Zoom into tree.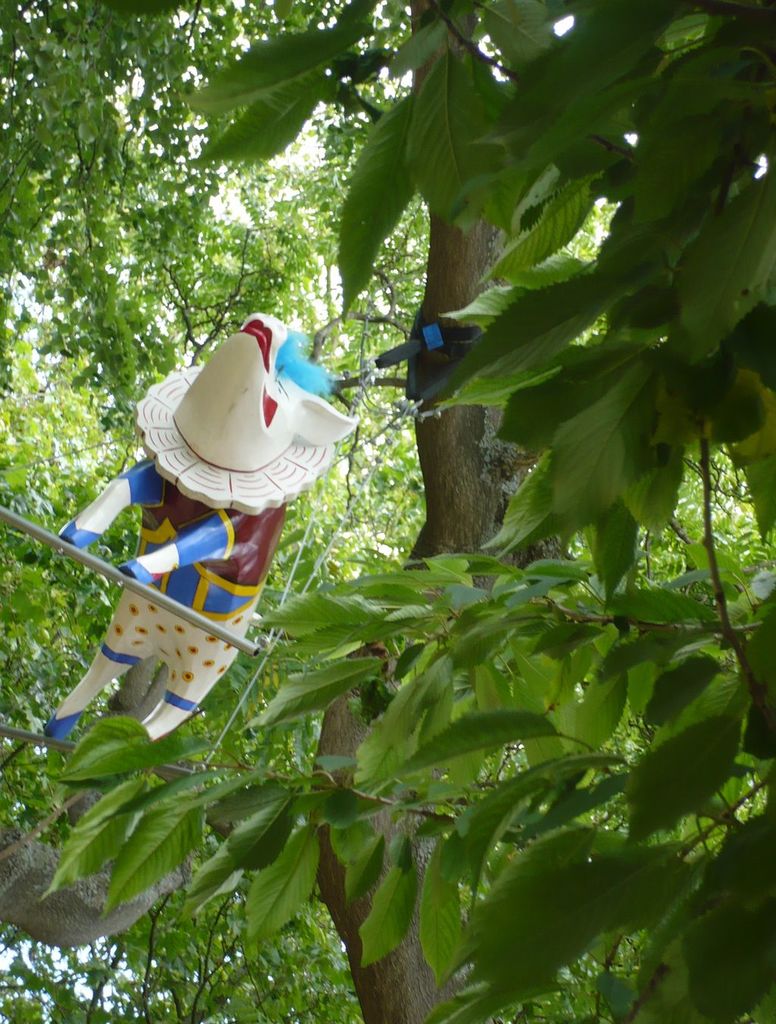
Zoom target: [left=3, top=27, right=741, bottom=889].
